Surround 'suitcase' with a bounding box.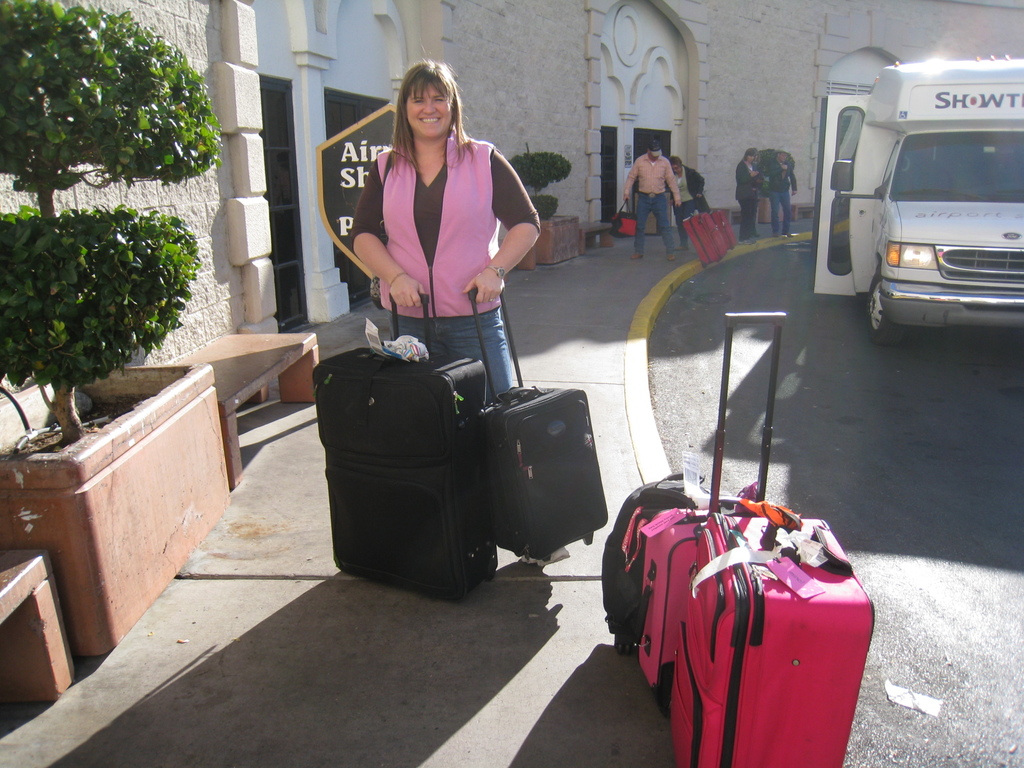
bbox(472, 280, 611, 565).
